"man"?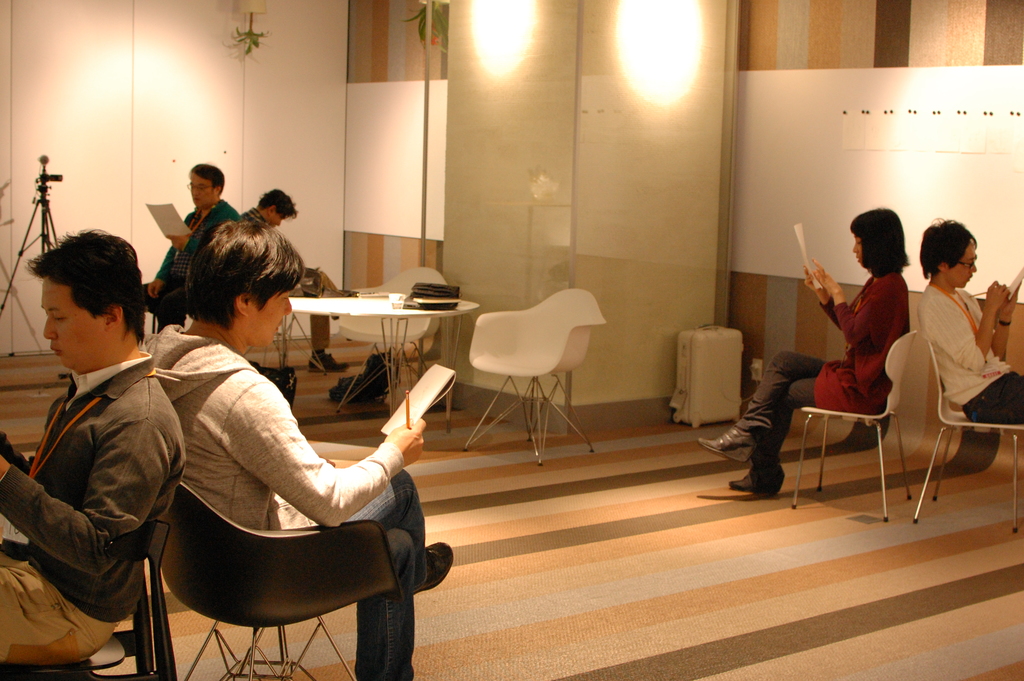
box=[139, 163, 237, 334]
